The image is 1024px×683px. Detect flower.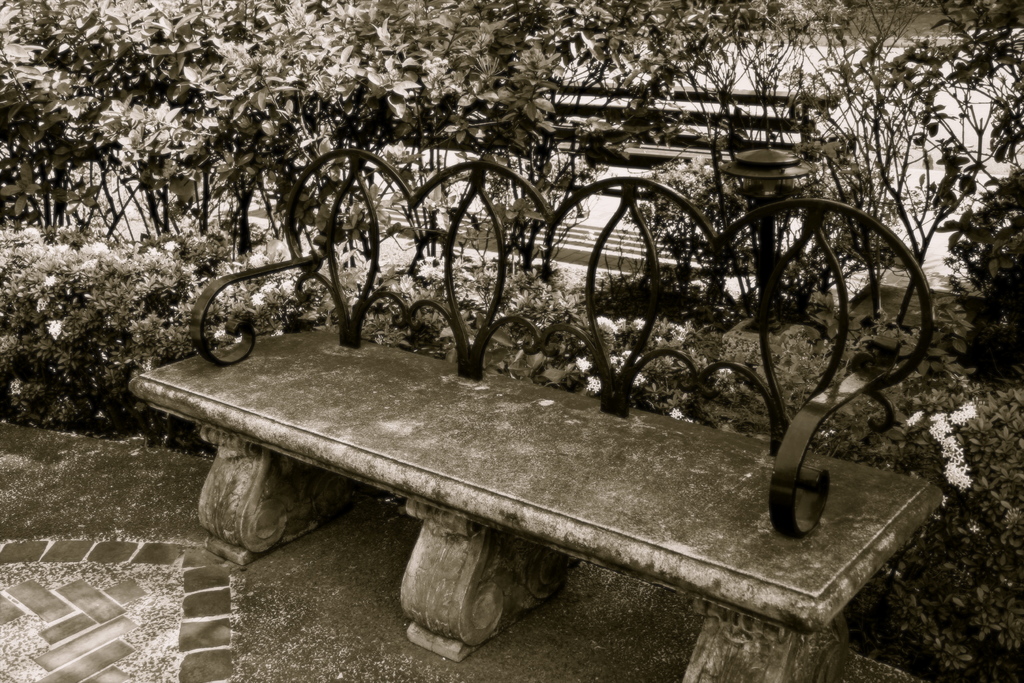
Detection: 671,407,687,420.
